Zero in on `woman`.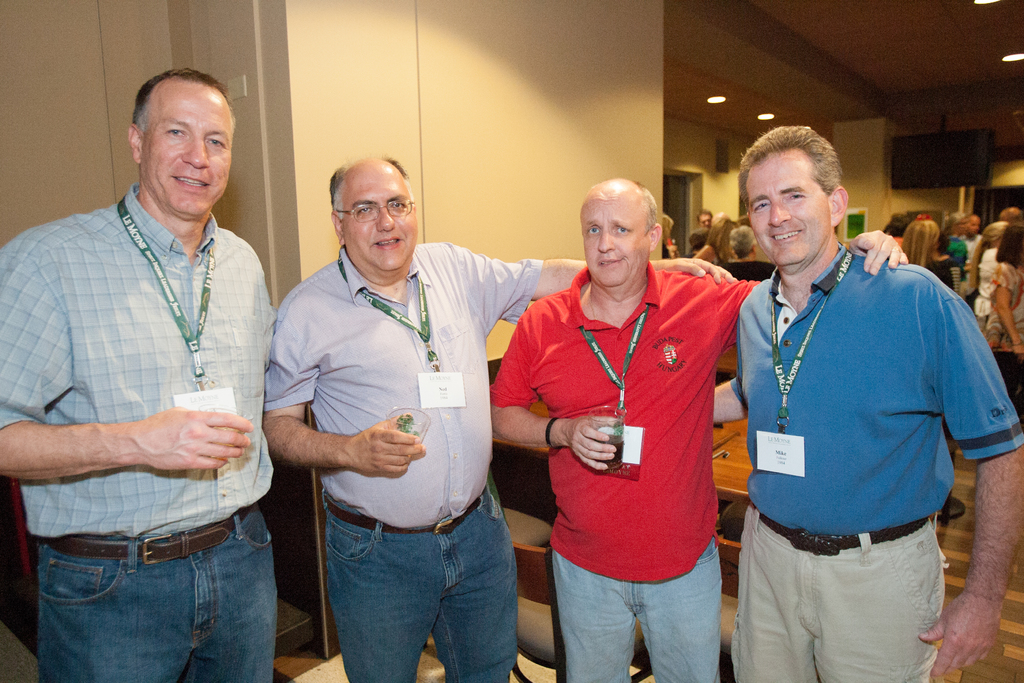
Zeroed in: detection(691, 211, 736, 265).
